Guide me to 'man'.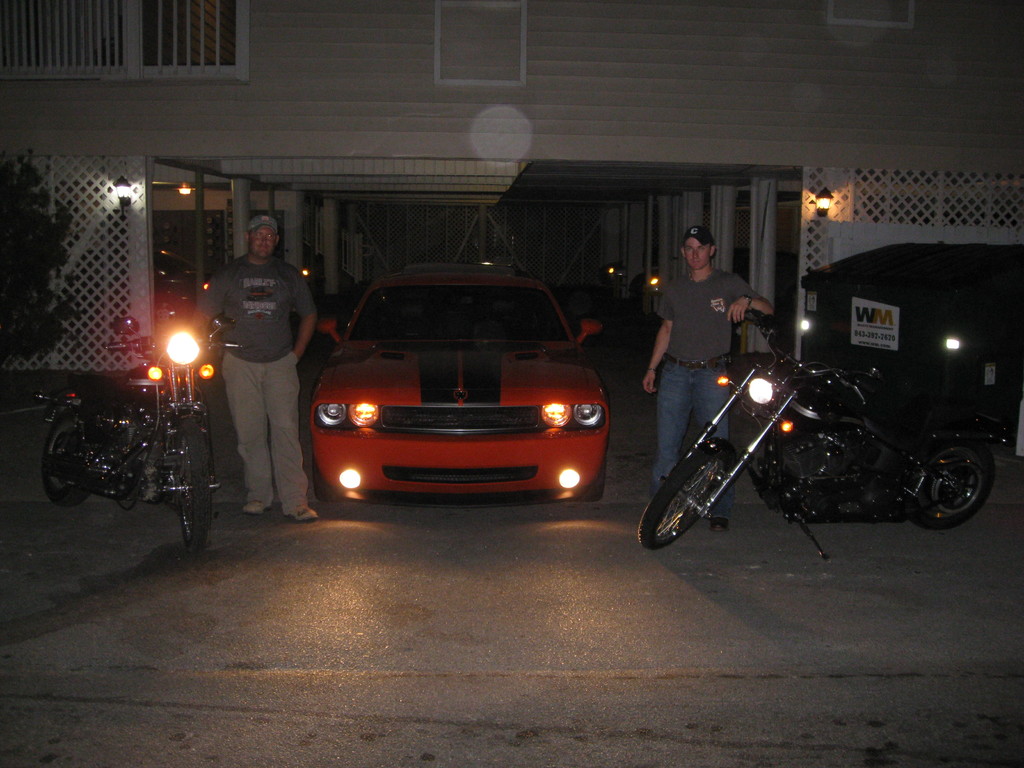
Guidance: BBox(640, 226, 774, 497).
